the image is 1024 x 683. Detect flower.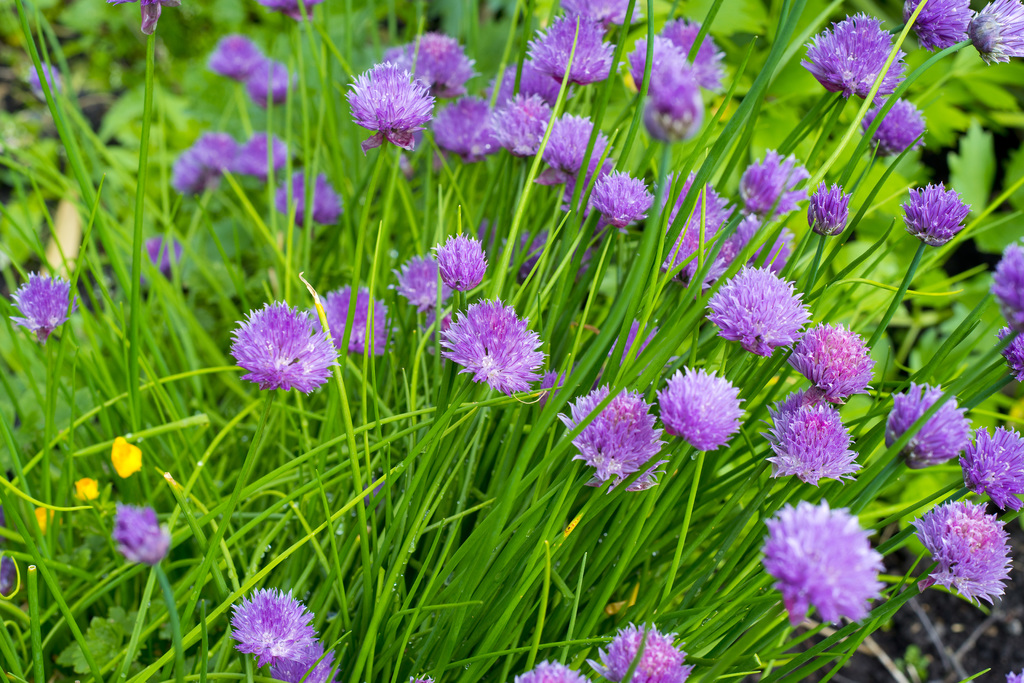
Detection: left=311, top=286, right=390, bottom=357.
